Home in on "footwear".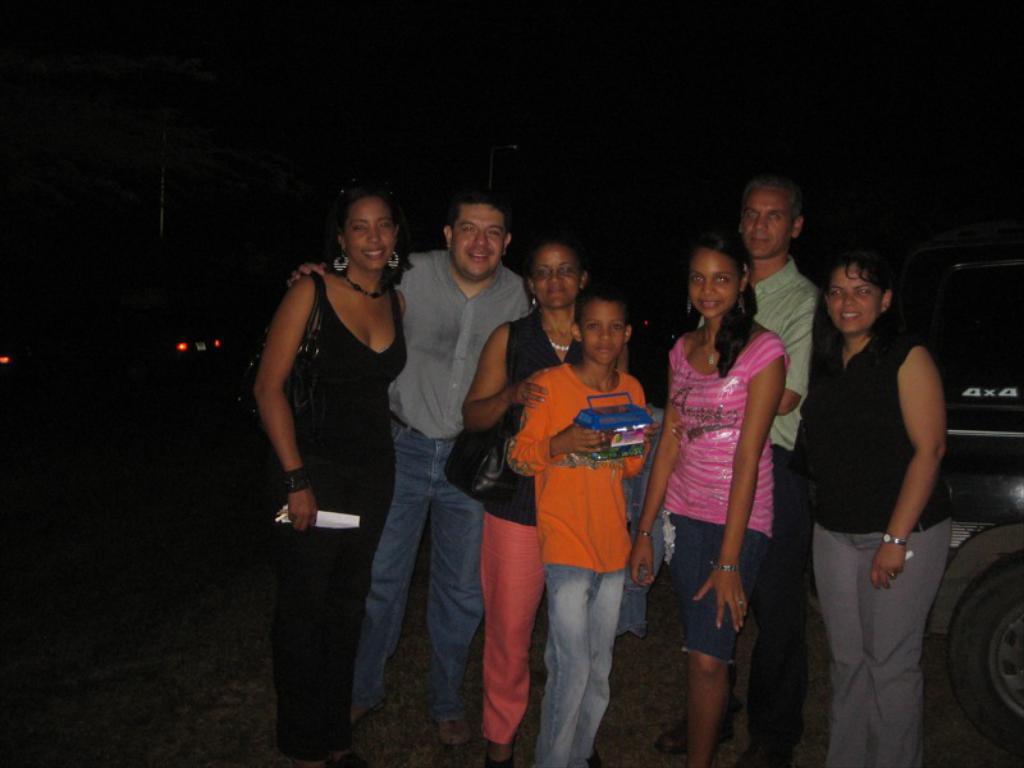
Homed in at [282,749,364,767].
